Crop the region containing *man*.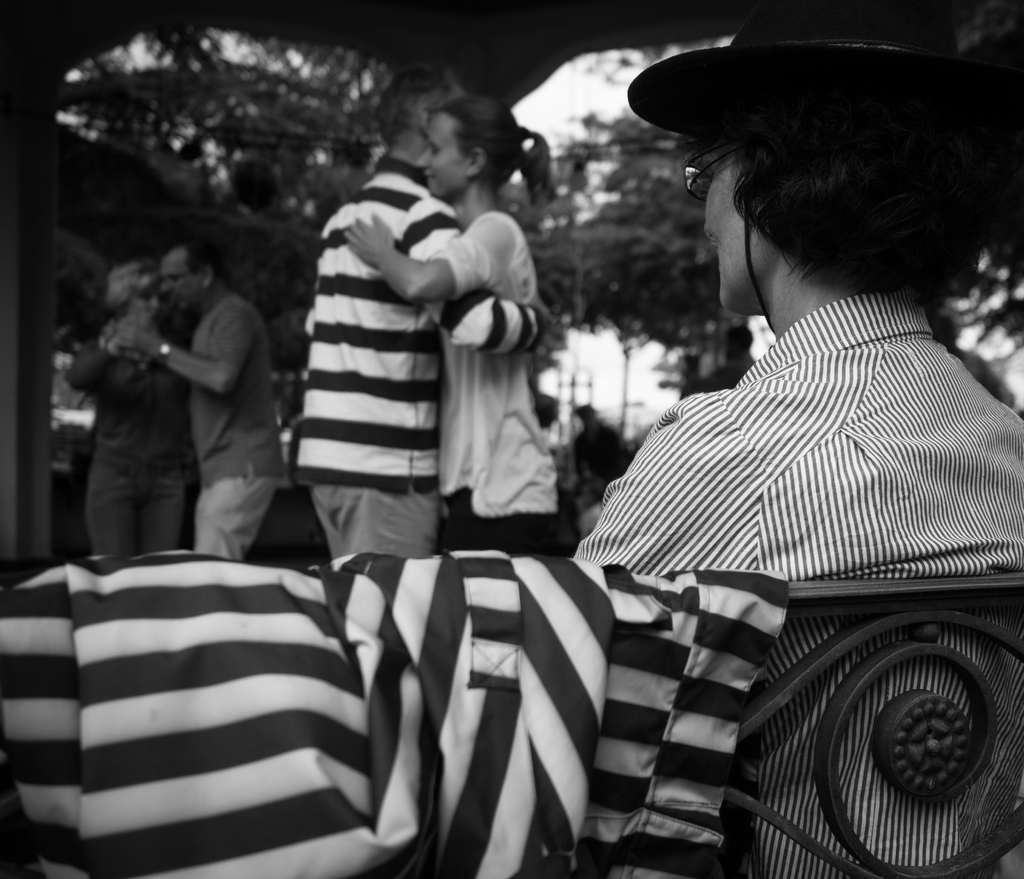
Crop region: [260,91,551,610].
